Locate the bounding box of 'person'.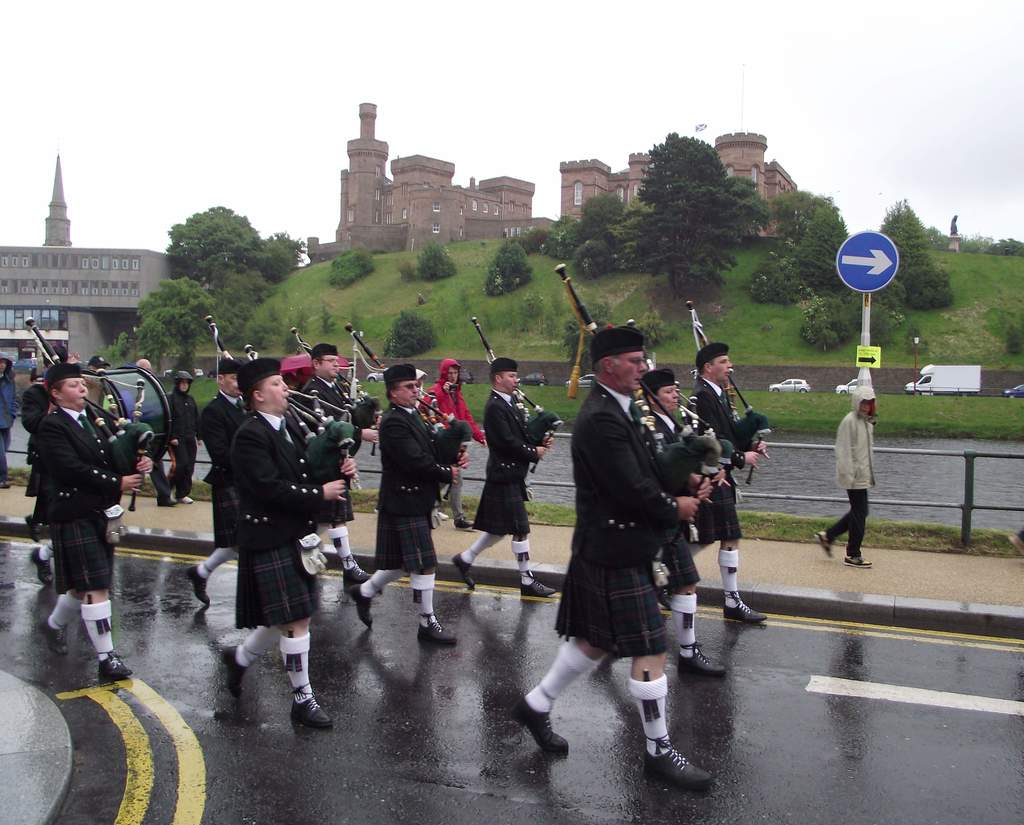
Bounding box: (160, 372, 196, 502).
